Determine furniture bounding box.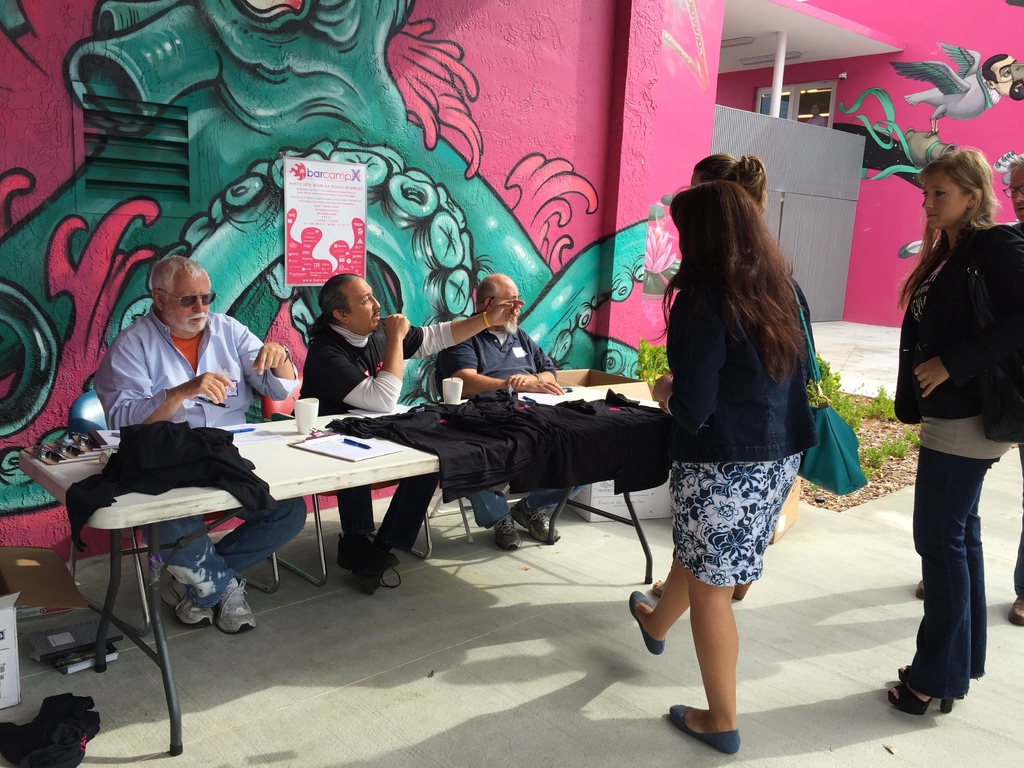
Determined: region(16, 375, 680, 754).
